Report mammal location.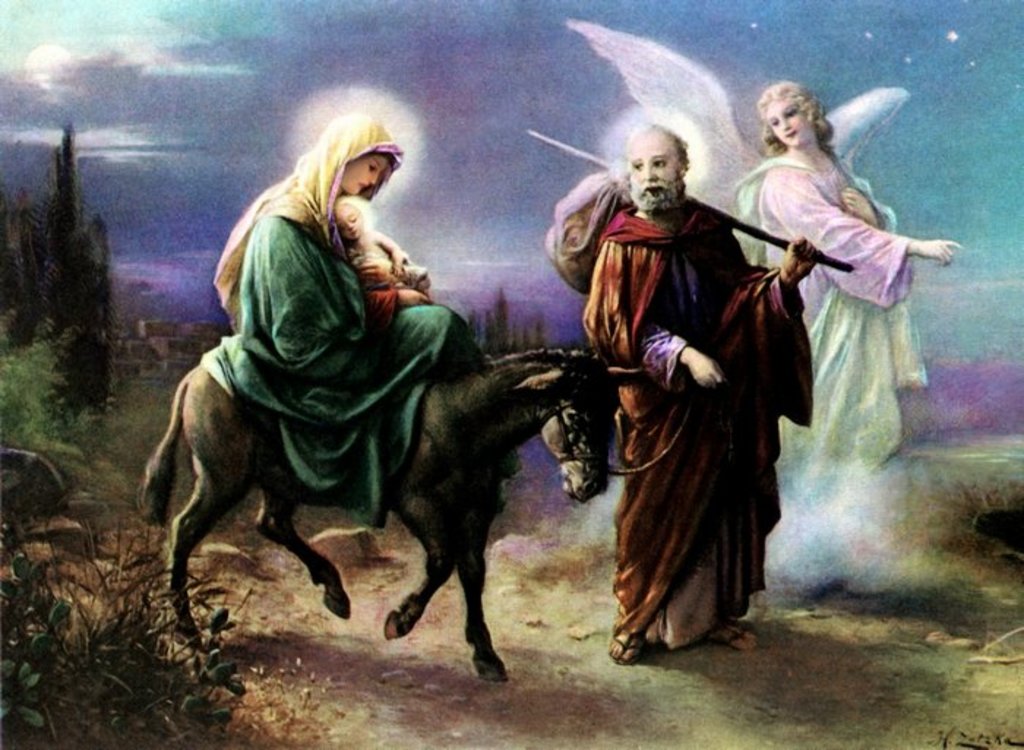
Report: [left=334, top=199, right=427, bottom=313].
